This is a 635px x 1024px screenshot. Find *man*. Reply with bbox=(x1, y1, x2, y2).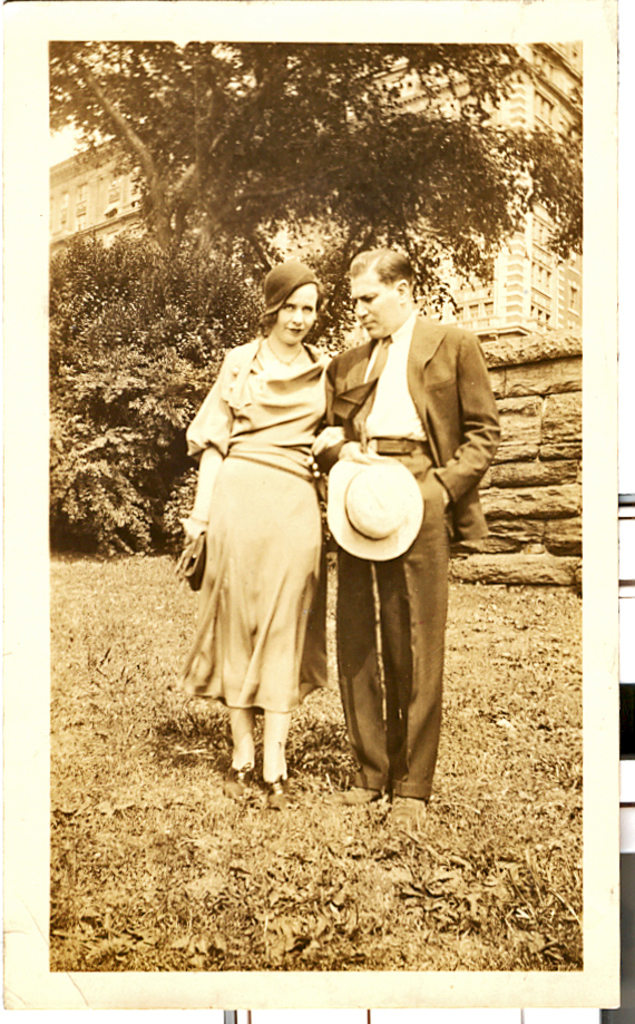
bbox=(315, 266, 498, 751).
